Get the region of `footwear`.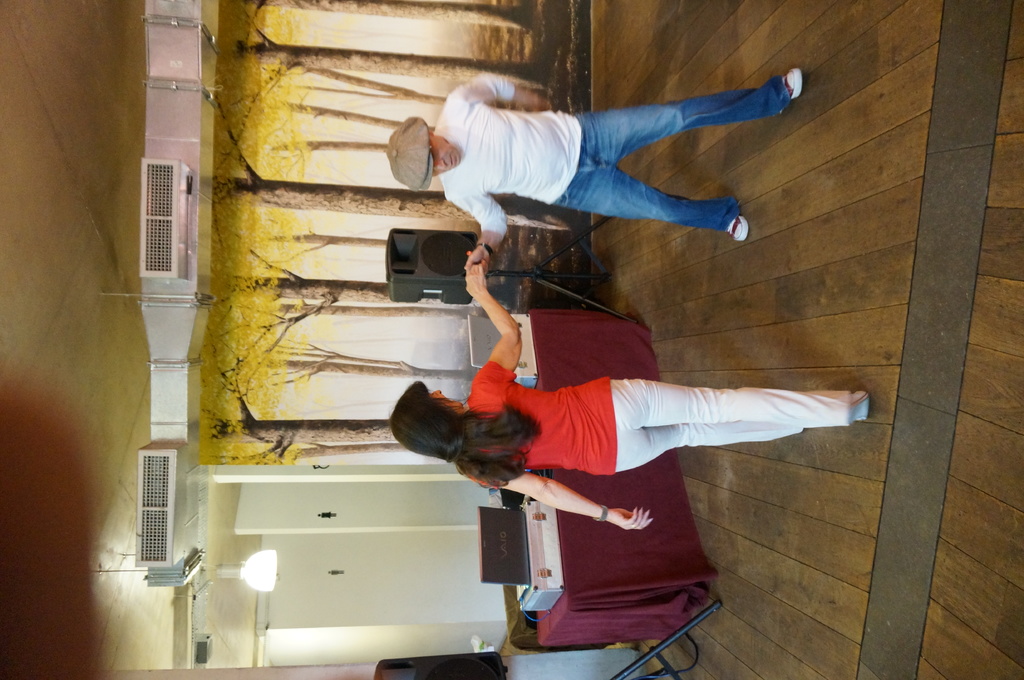
locate(782, 68, 801, 112).
